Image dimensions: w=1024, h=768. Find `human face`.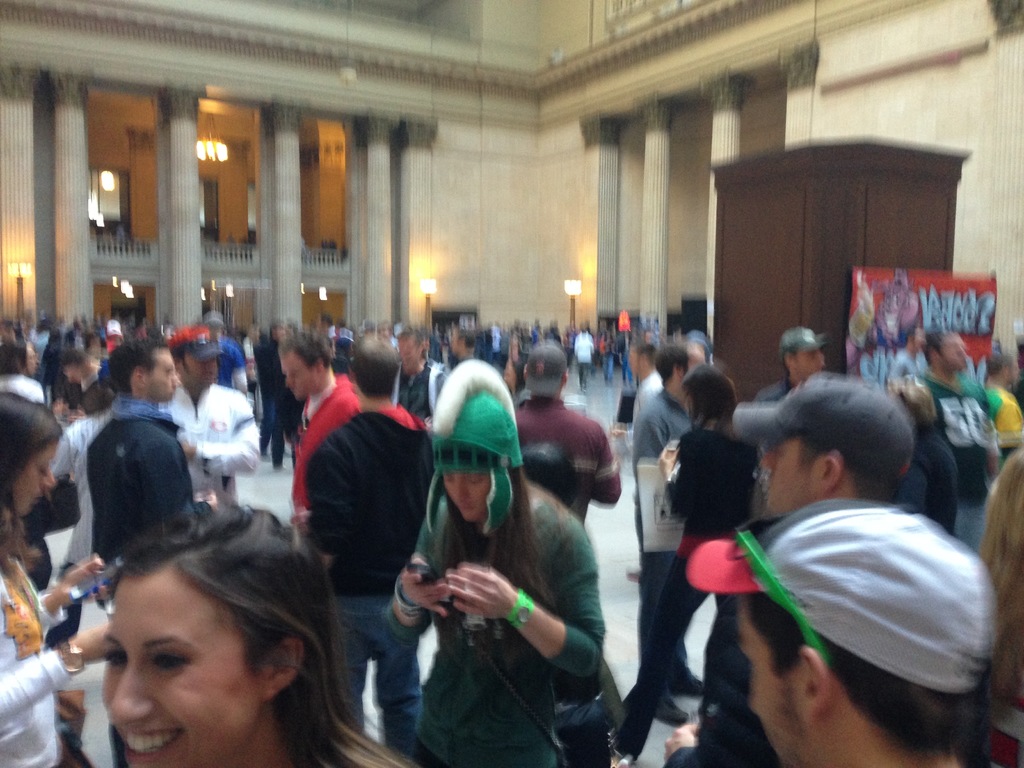
<bbox>735, 600, 796, 767</bbox>.
